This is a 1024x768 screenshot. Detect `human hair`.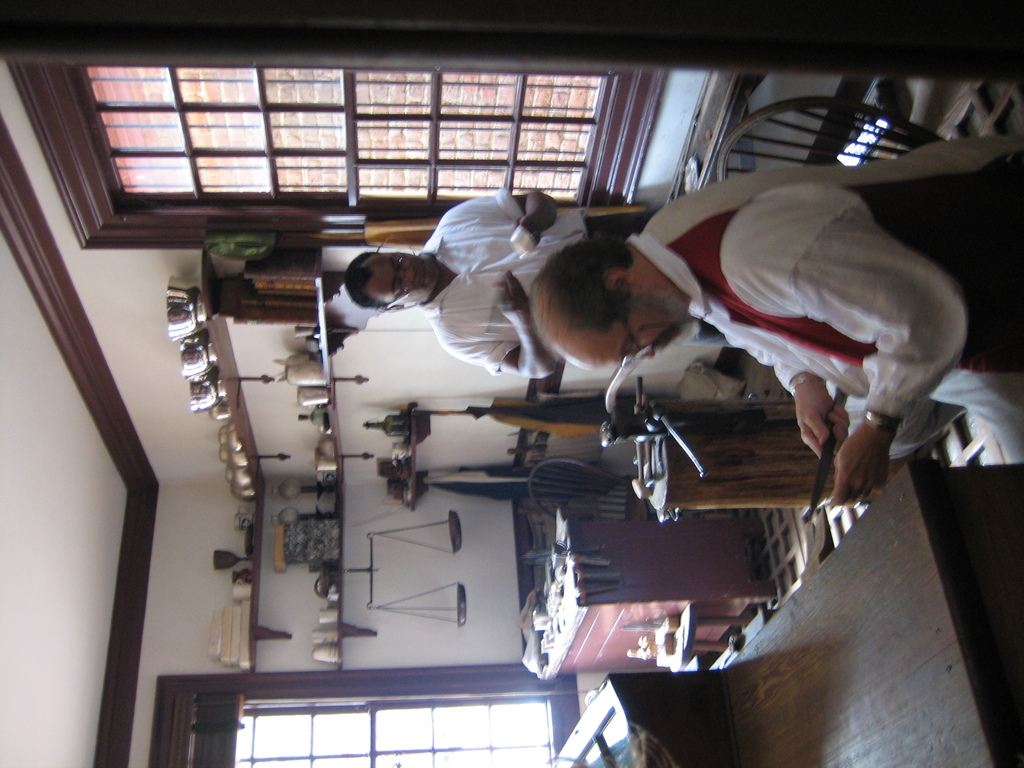
l=345, t=252, r=386, b=308.
